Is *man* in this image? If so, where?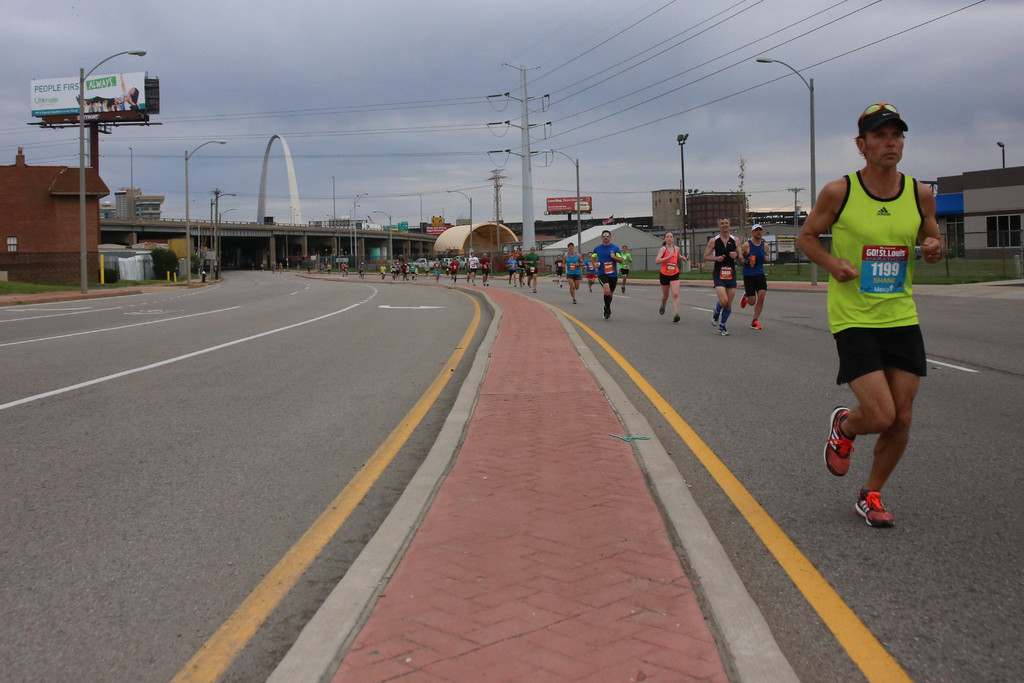
Yes, at <region>739, 224, 783, 333</region>.
